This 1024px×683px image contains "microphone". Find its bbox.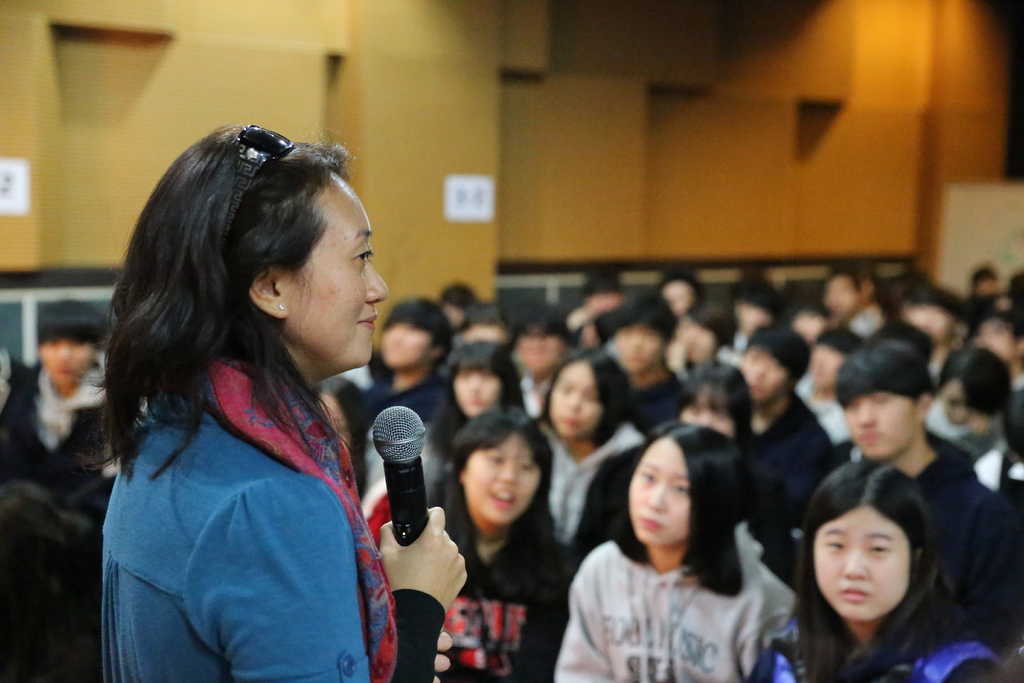
region(371, 397, 429, 553).
